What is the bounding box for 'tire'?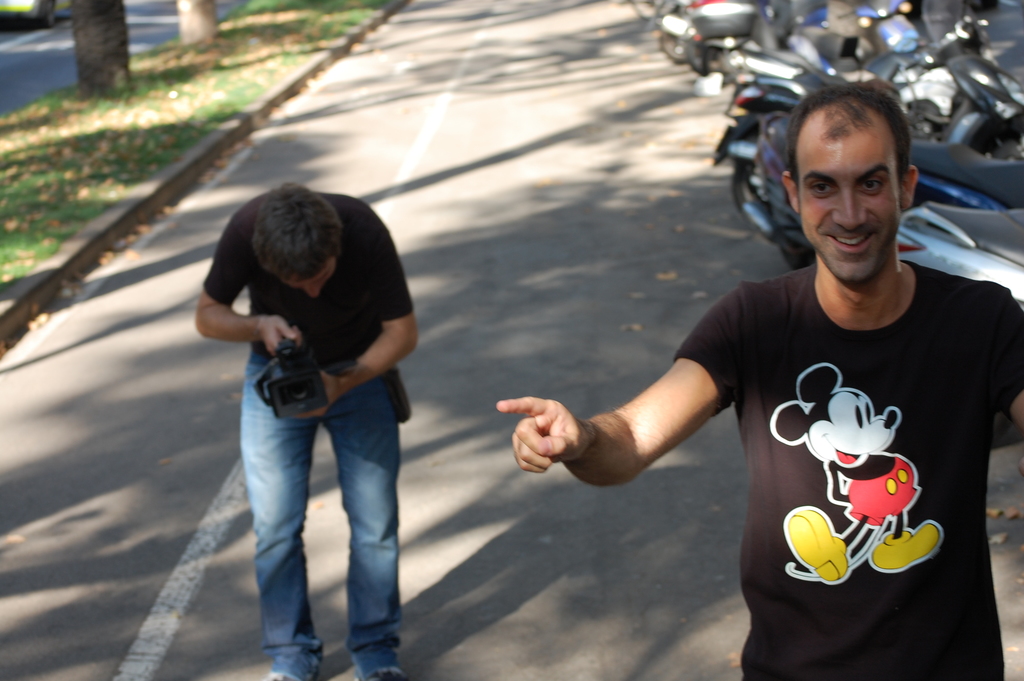
BBox(663, 12, 681, 62).
